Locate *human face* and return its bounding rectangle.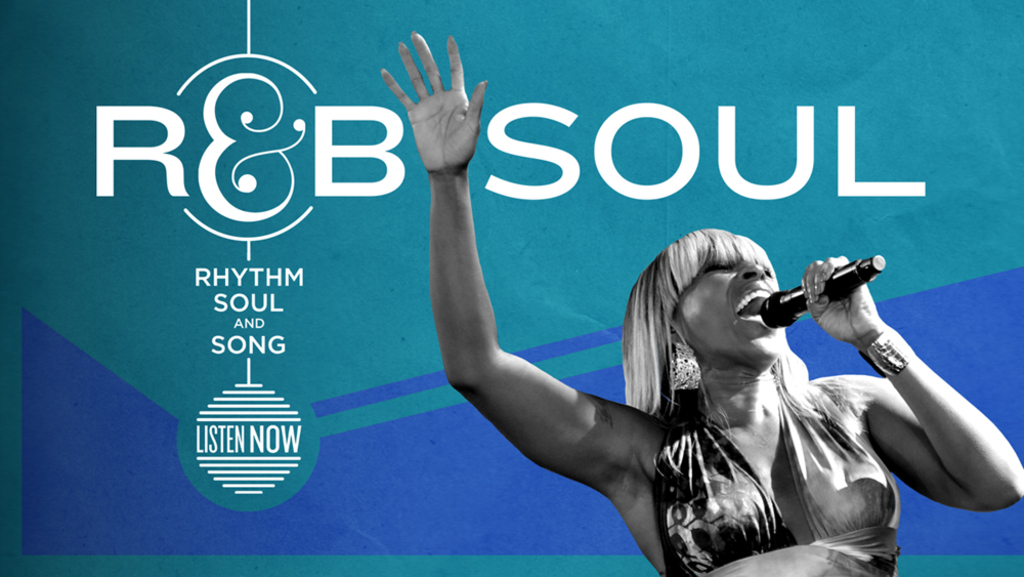
674:260:777:358.
